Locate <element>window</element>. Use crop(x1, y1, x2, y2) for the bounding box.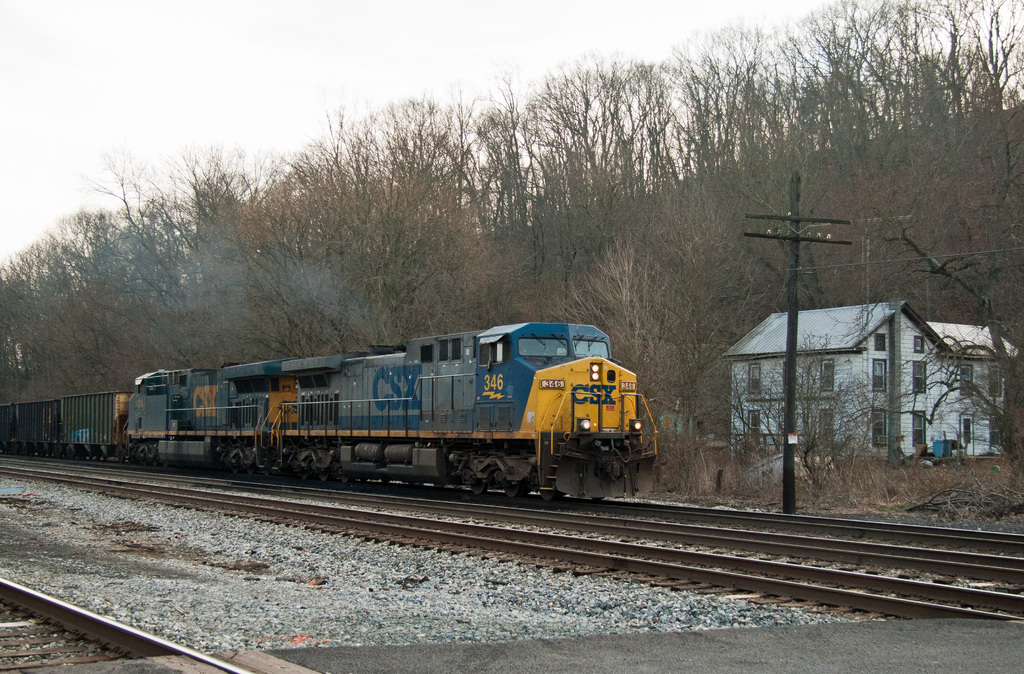
crop(820, 356, 838, 393).
